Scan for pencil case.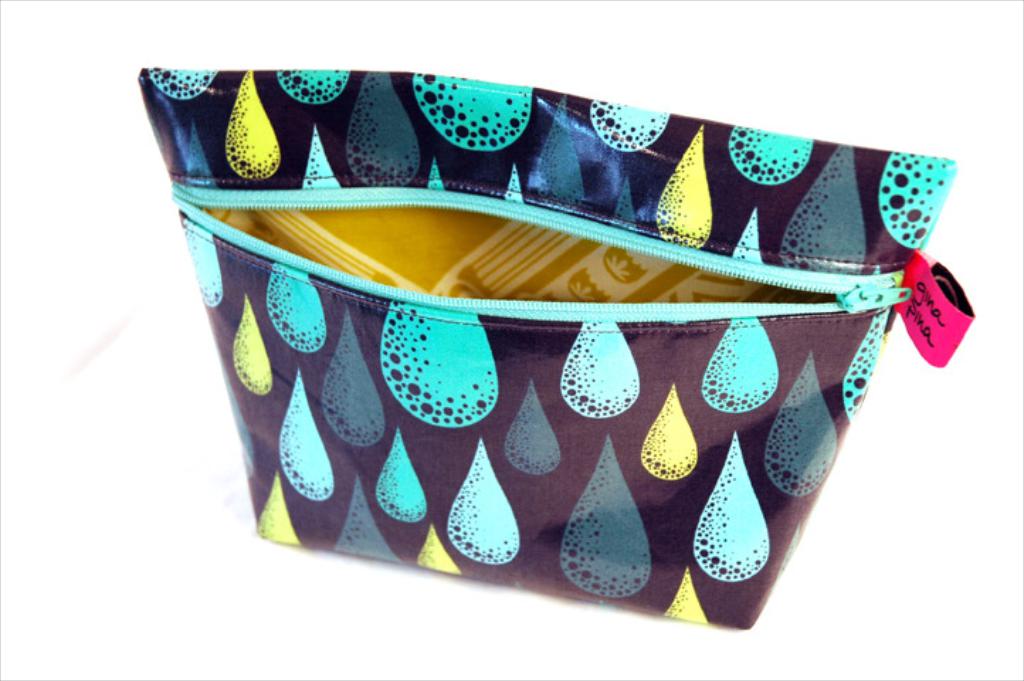
Scan result: (133, 62, 974, 633).
